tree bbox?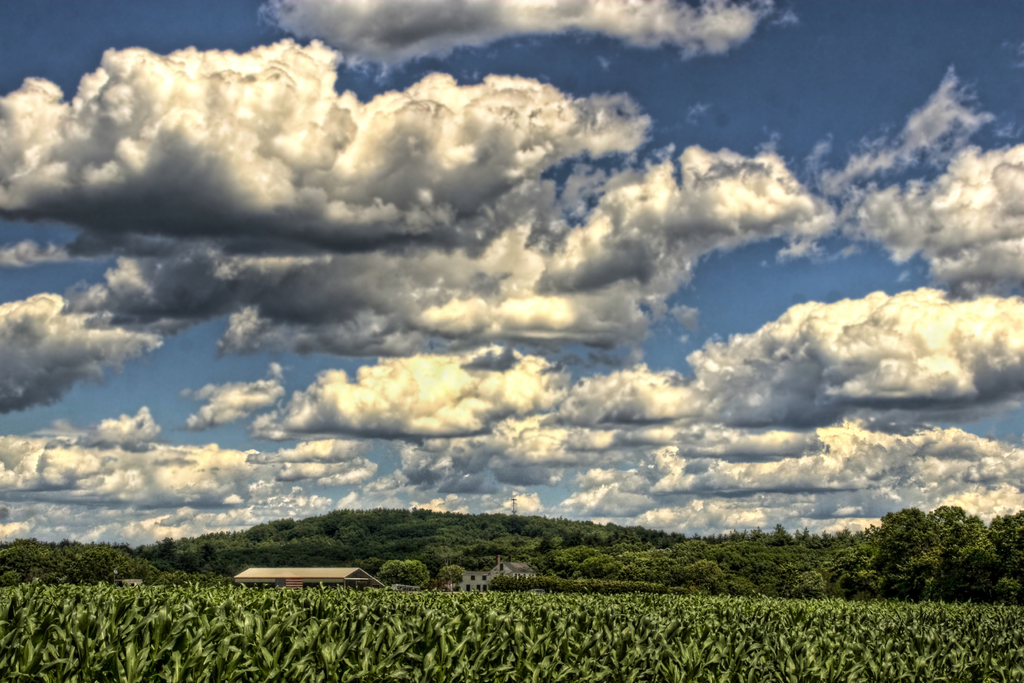
region(877, 504, 984, 589)
